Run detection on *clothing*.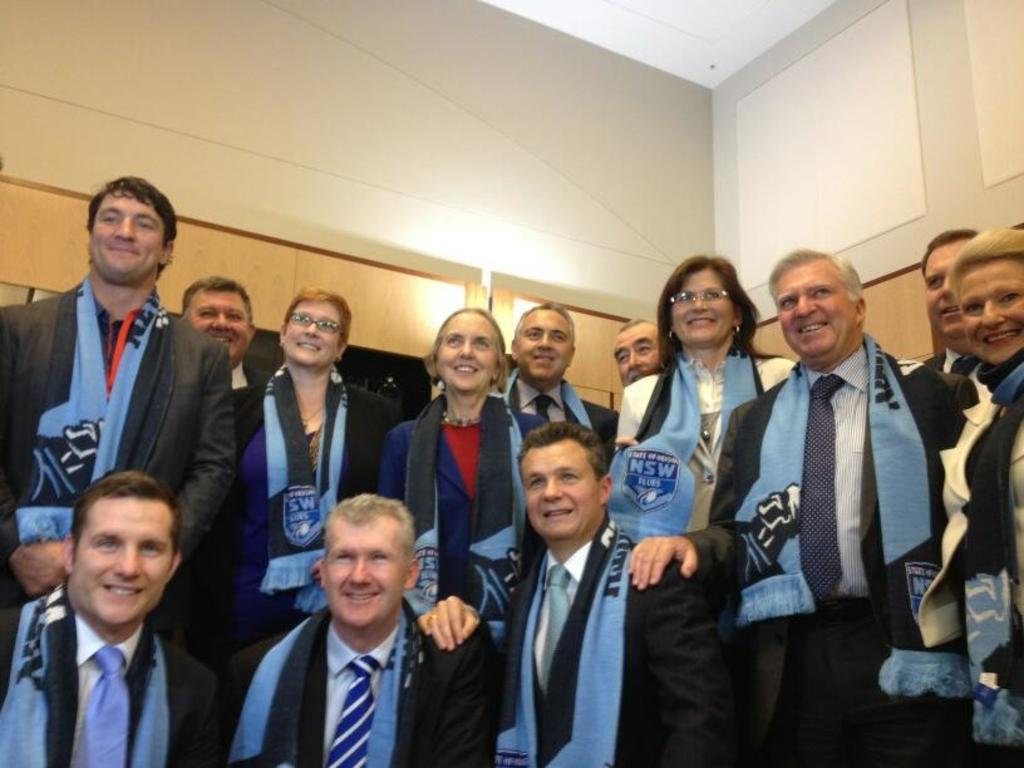
Result: crop(0, 580, 225, 767).
